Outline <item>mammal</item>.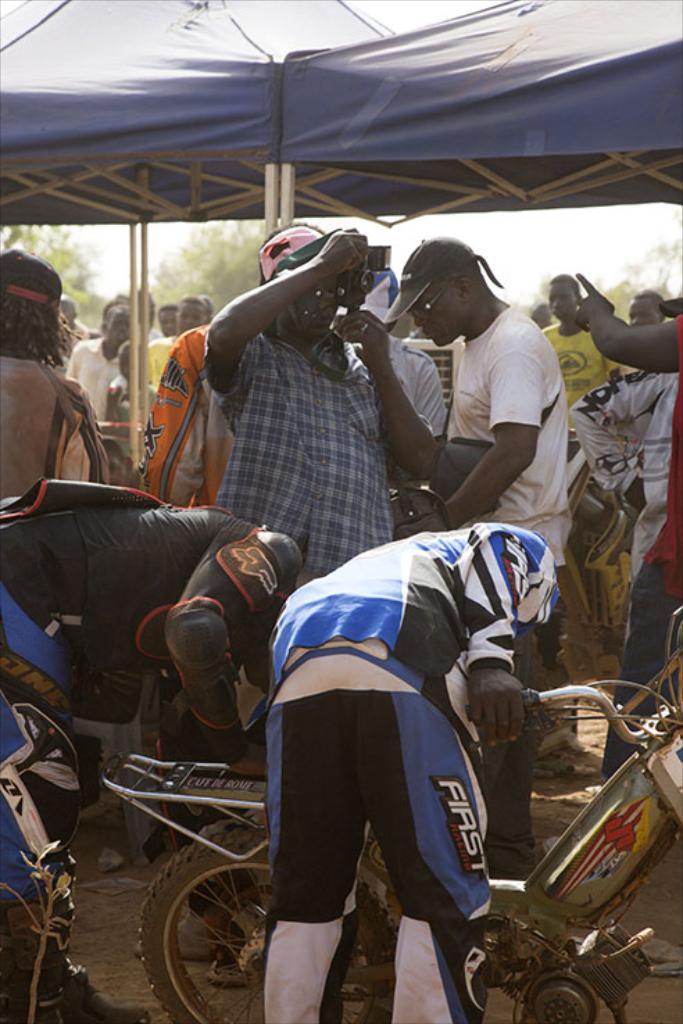
Outline: 199:225:437:697.
